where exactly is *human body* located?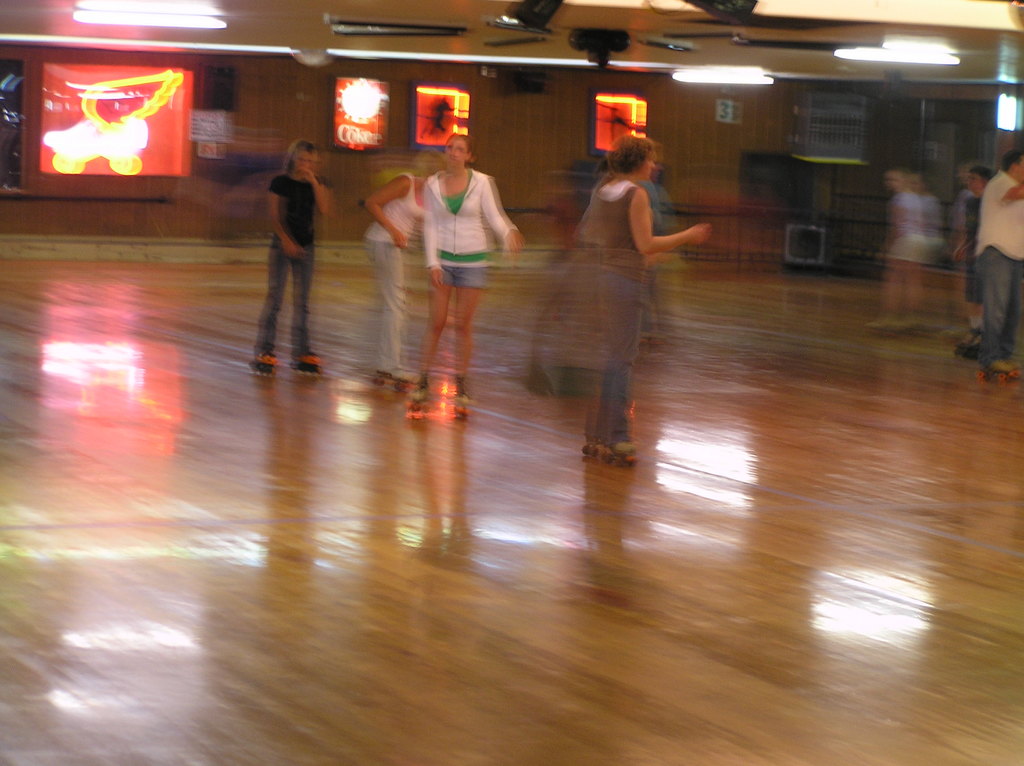
Its bounding box is 954,166,984,342.
